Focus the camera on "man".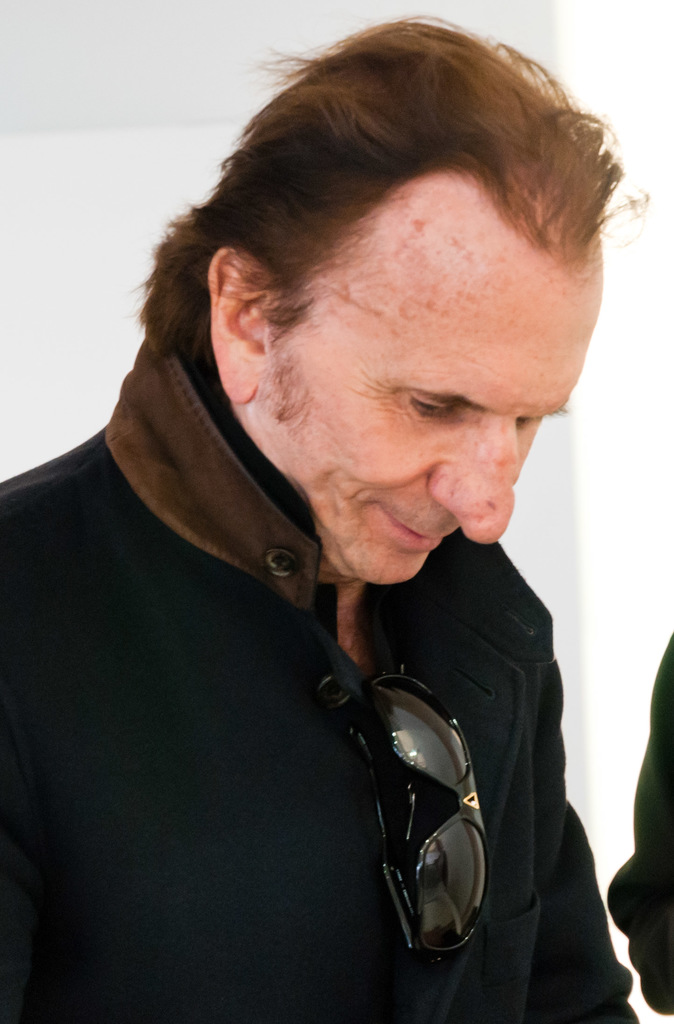
Focus region: (0,0,652,1023).
